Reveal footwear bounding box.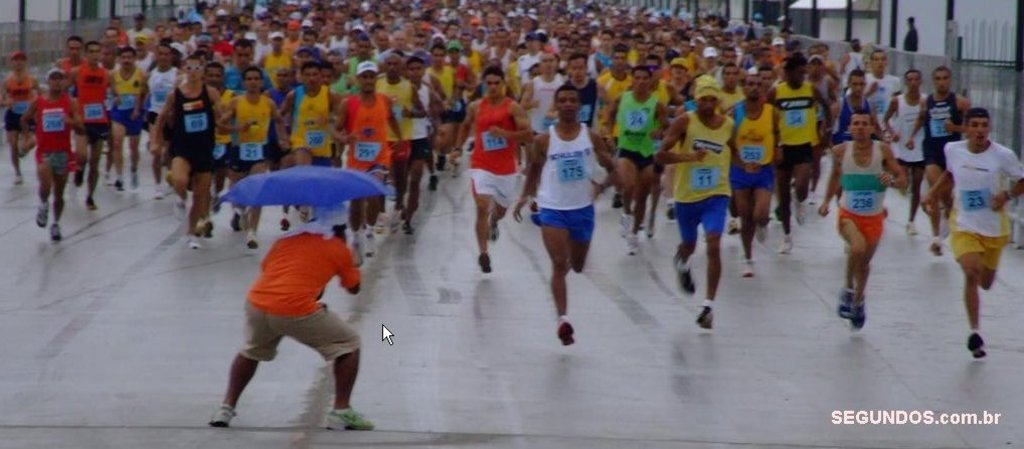
Revealed: 727:216:740:236.
